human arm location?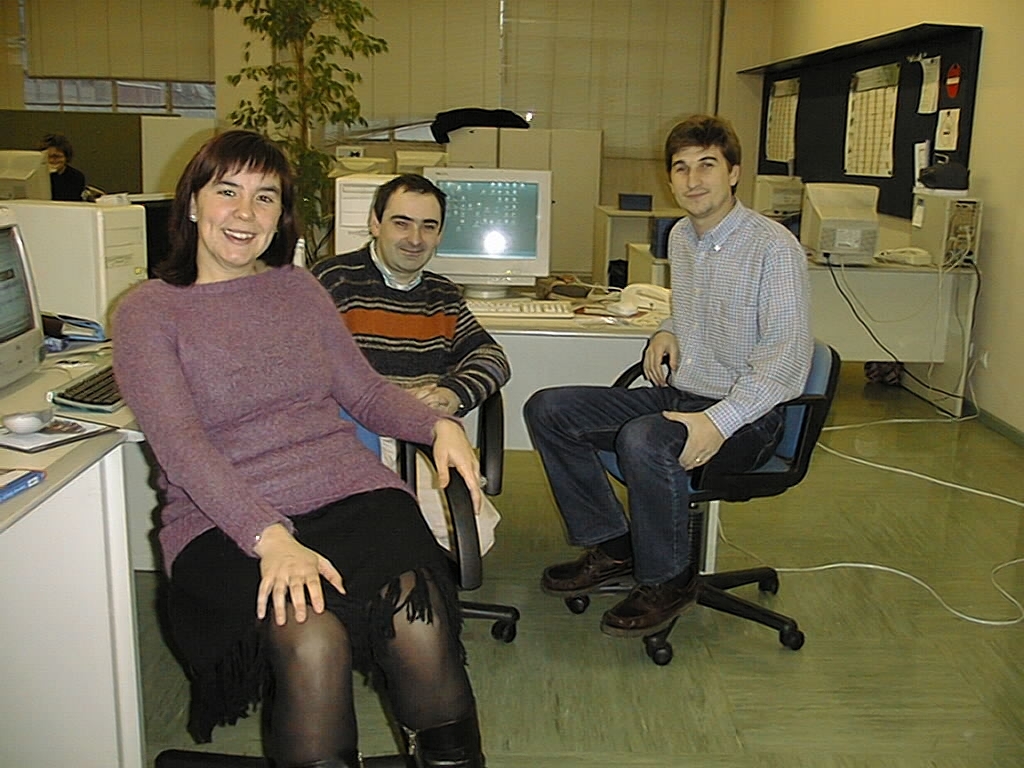
[left=634, top=299, right=684, bottom=384]
